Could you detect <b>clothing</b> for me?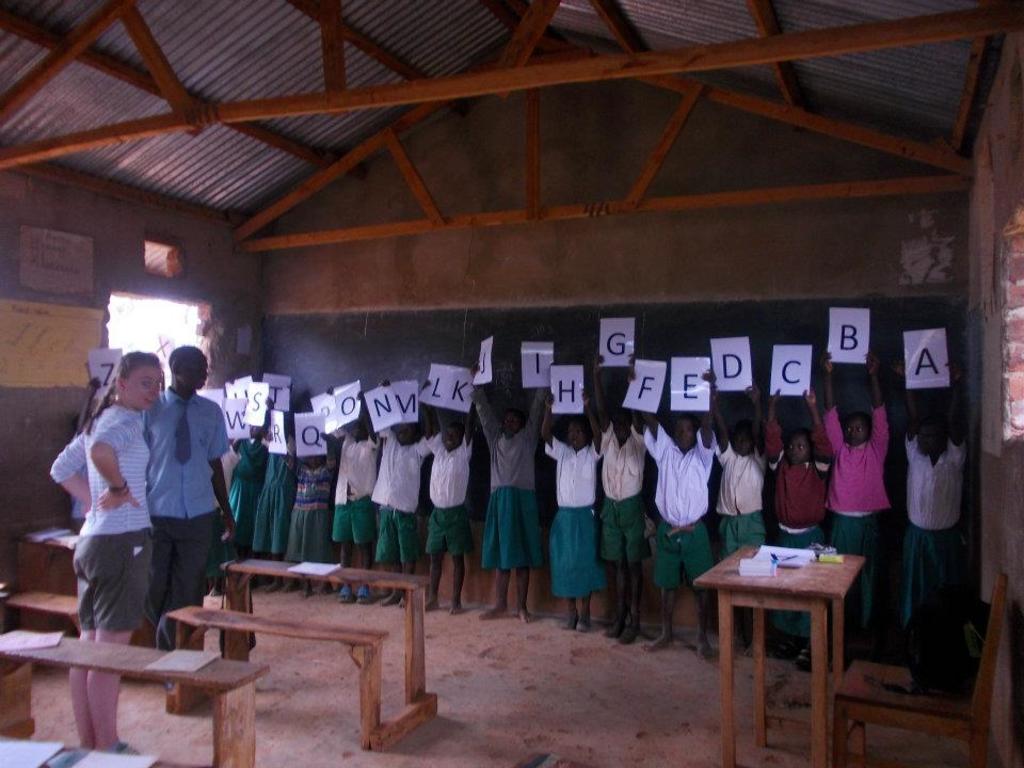
Detection result: [left=892, top=426, right=973, bottom=654].
